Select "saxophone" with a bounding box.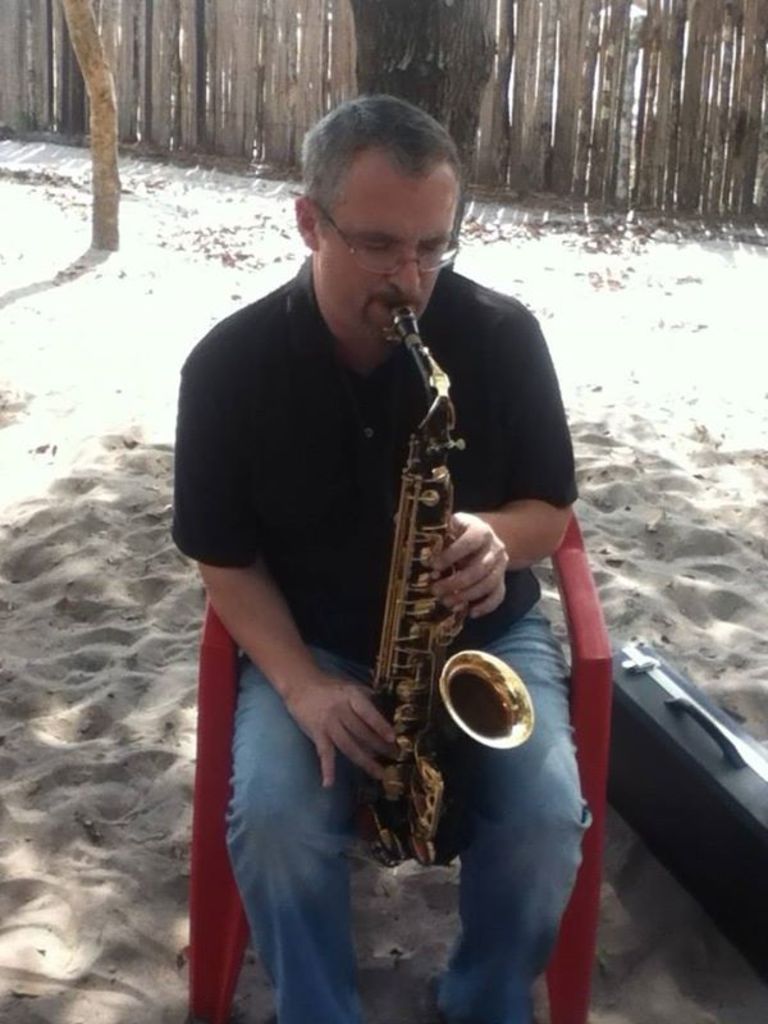
BBox(351, 298, 535, 867).
